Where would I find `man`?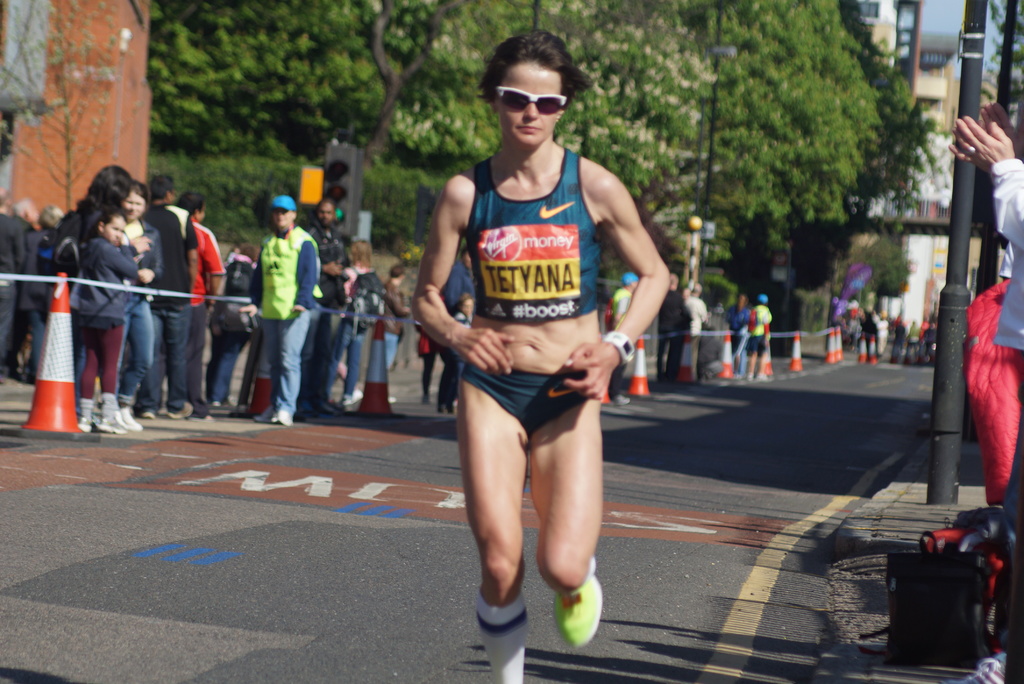
At [605,265,648,405].
